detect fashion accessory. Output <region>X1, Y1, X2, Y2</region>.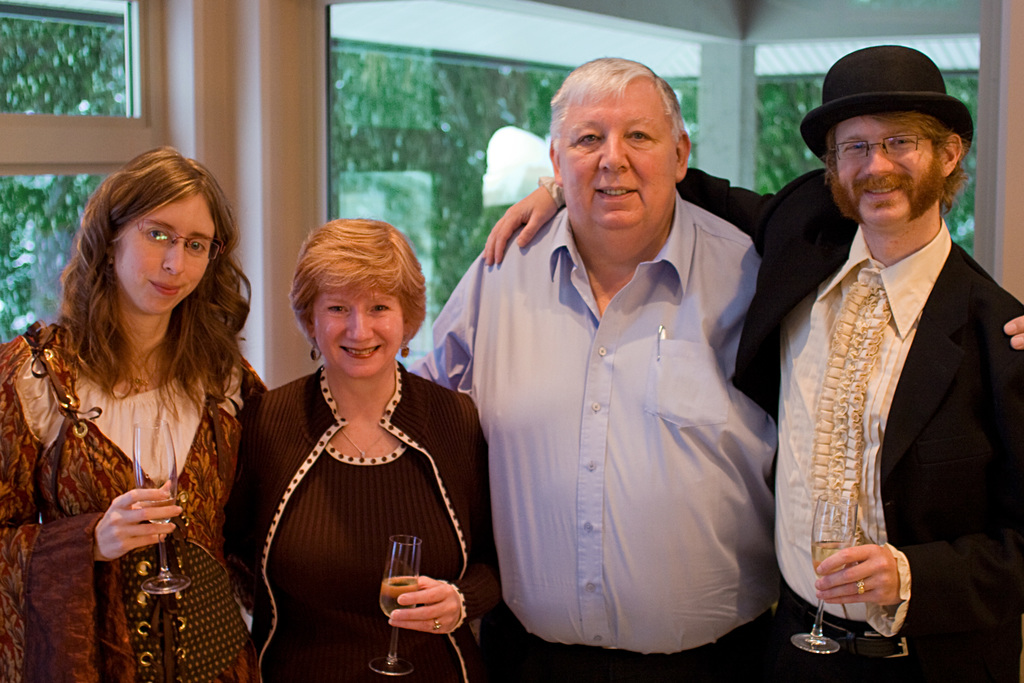
<region>402, 337, 408, 360</region>.
